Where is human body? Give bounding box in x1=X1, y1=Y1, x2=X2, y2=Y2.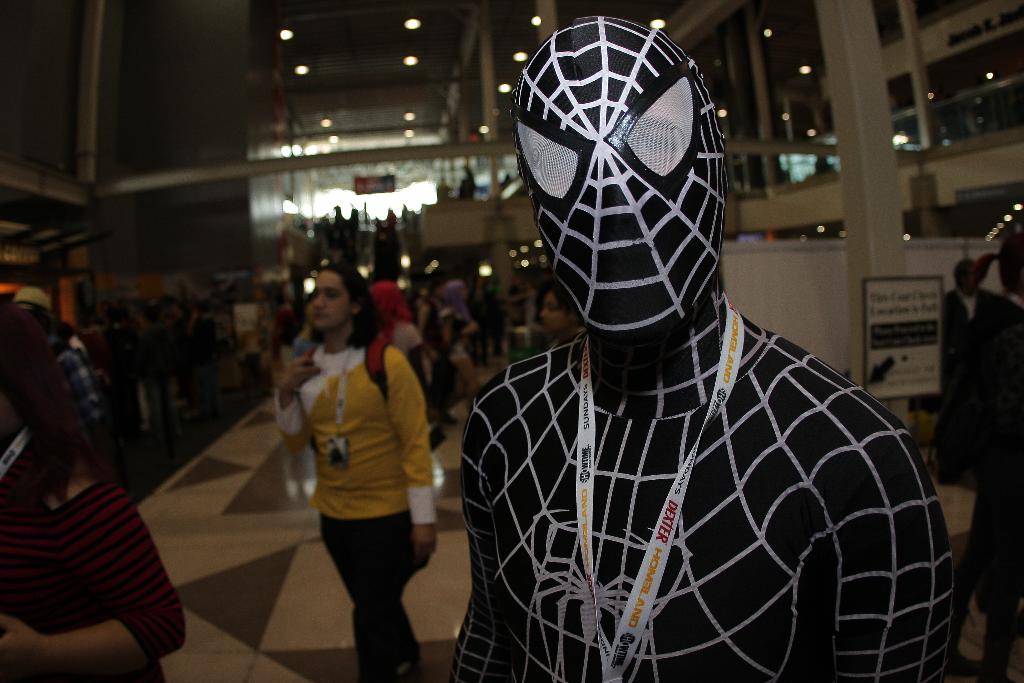
x1=275, y1=336, x2=444, y2=682.
